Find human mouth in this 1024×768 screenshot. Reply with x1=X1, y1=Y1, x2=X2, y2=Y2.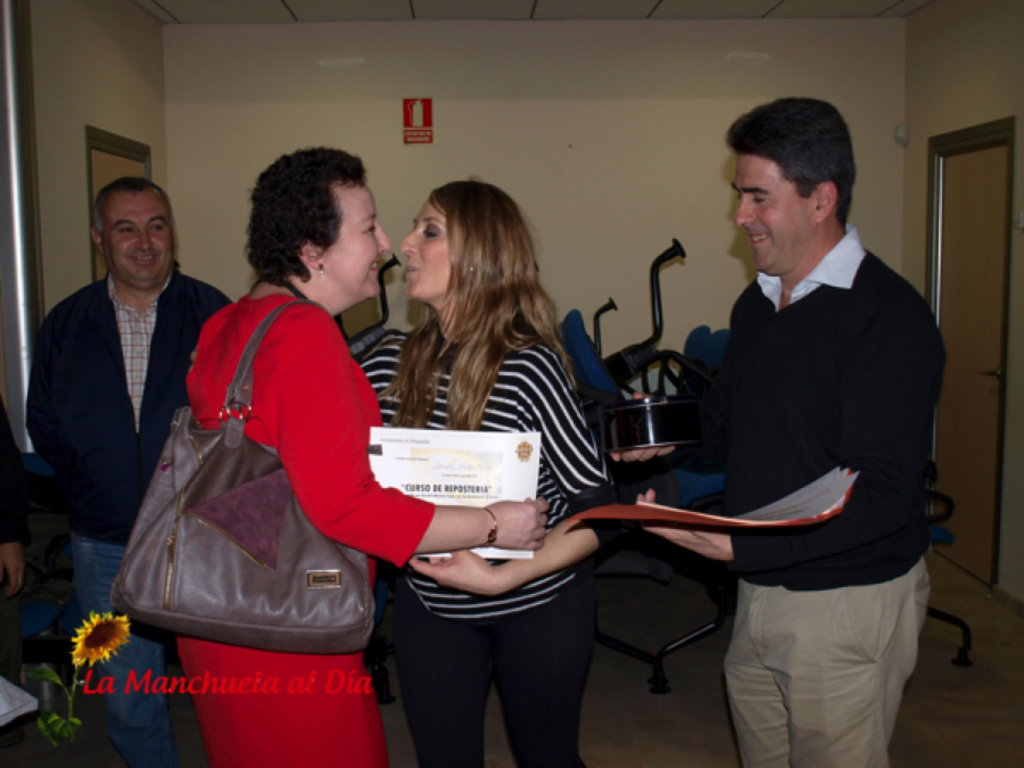
x1=403, y1=258, x2=422, y2=278.
